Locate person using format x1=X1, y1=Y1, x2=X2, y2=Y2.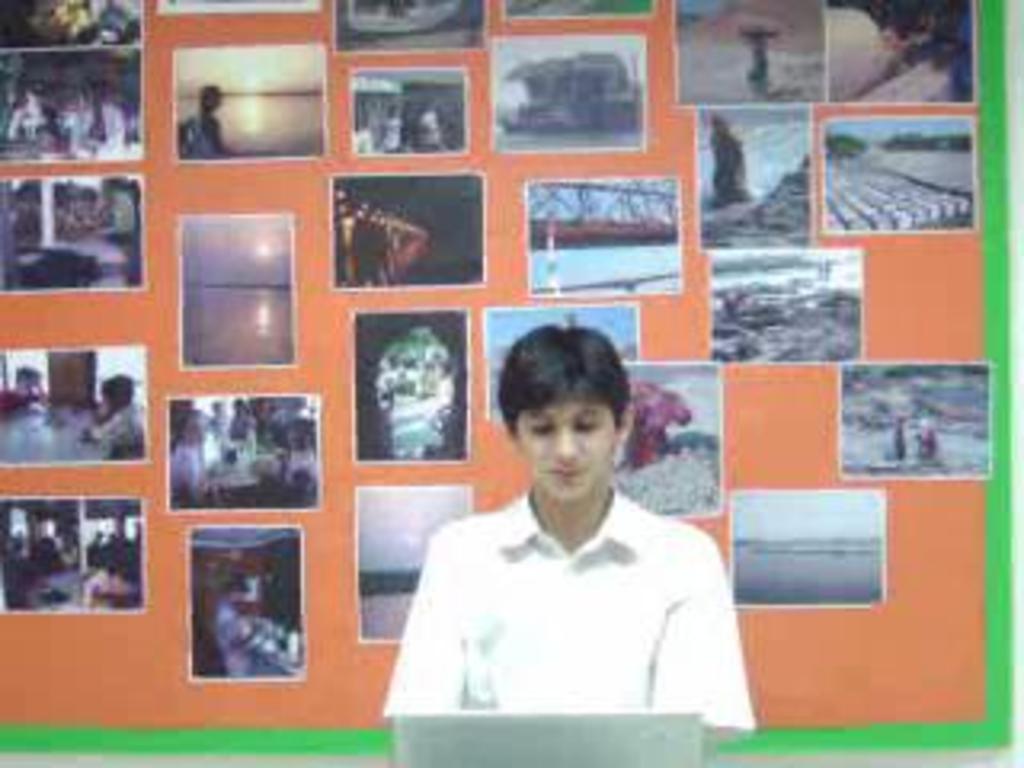
x1=346, y1=218, x2=445, y2=298.
